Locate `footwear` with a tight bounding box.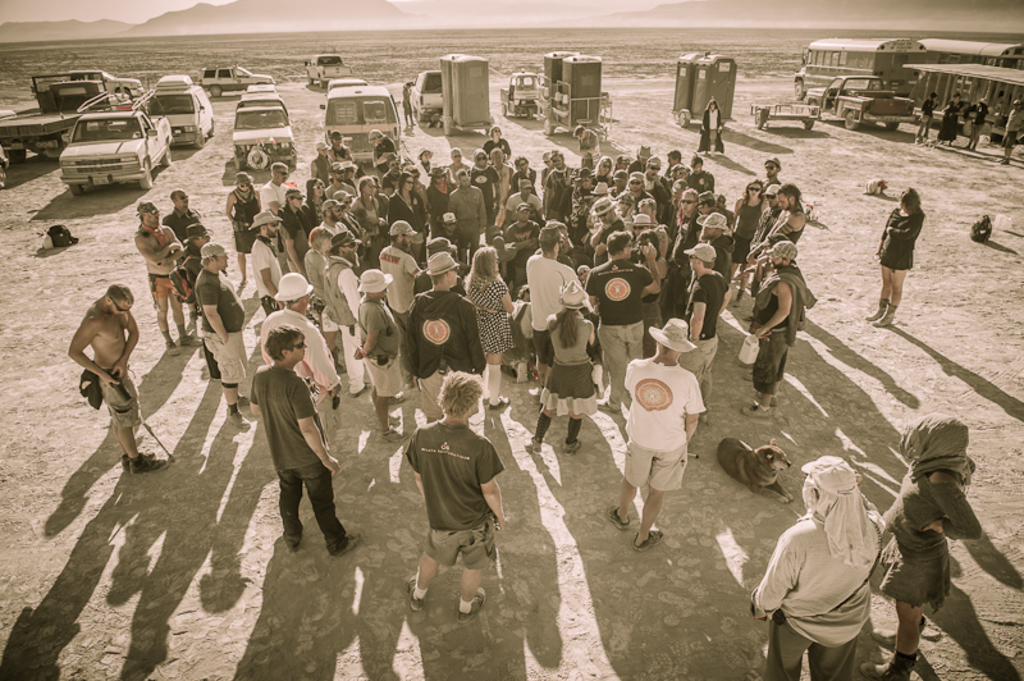
{"x1": 753, "y1": 392, "x2": 765, "y2": 419}.
